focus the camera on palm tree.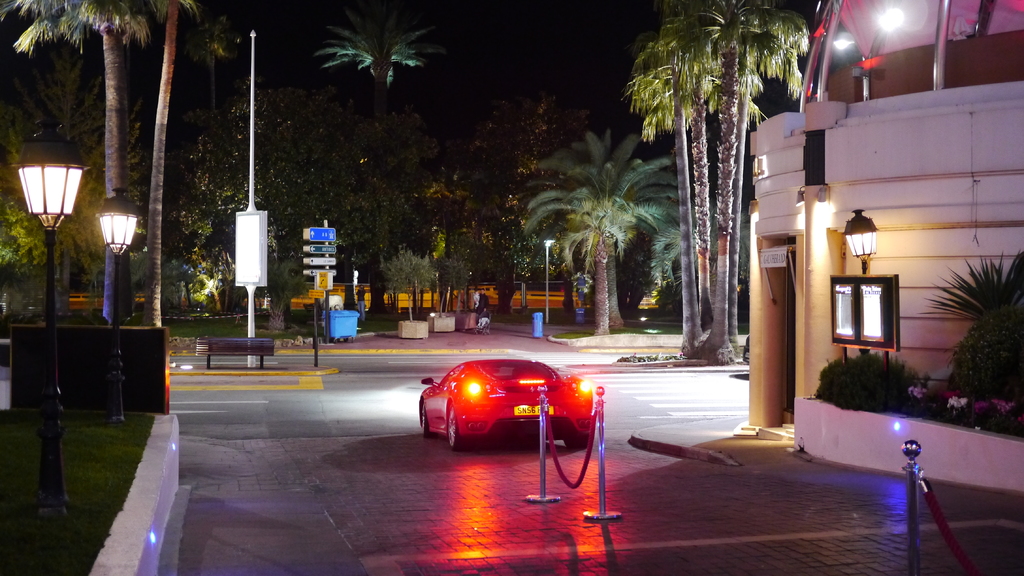
Focus region: {"x1": 0, "y1": 0, "x2": 137, "y2": 326}.
